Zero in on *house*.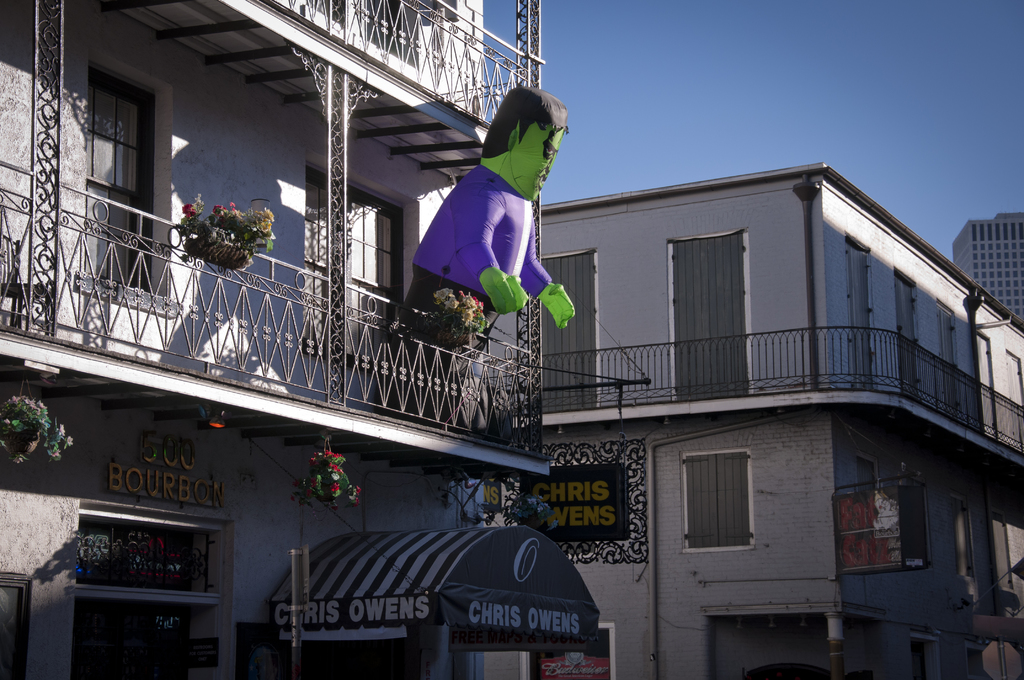
Zeroed in: 949:213:1021:324.
